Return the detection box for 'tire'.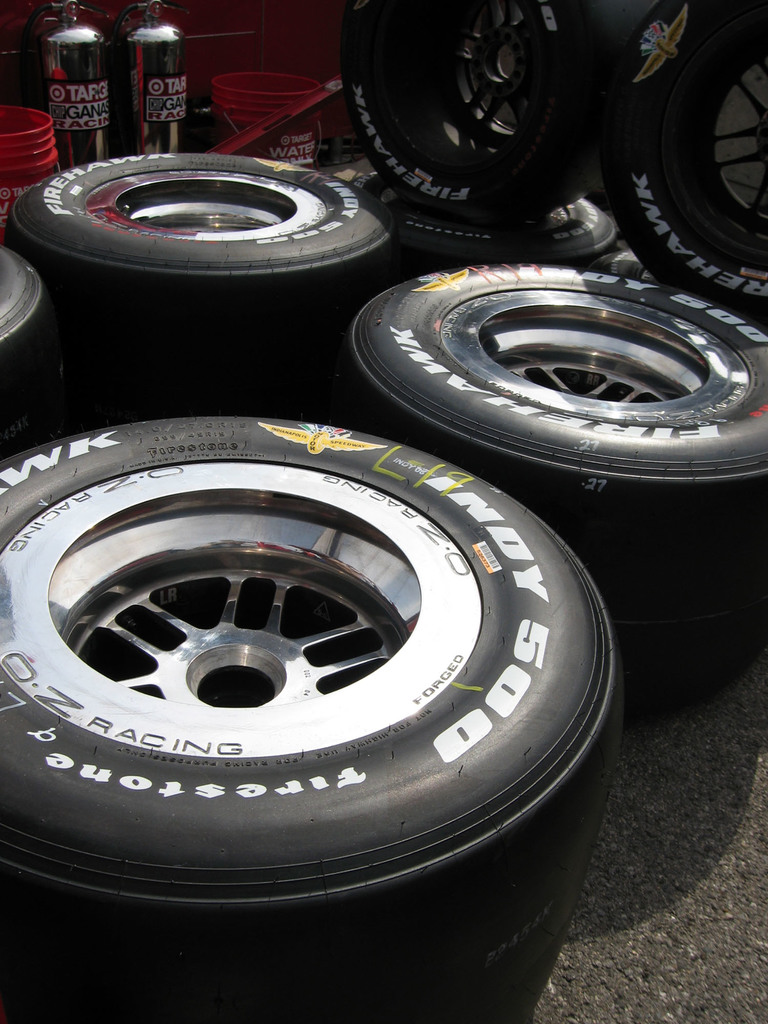
(599,0,767,317).
